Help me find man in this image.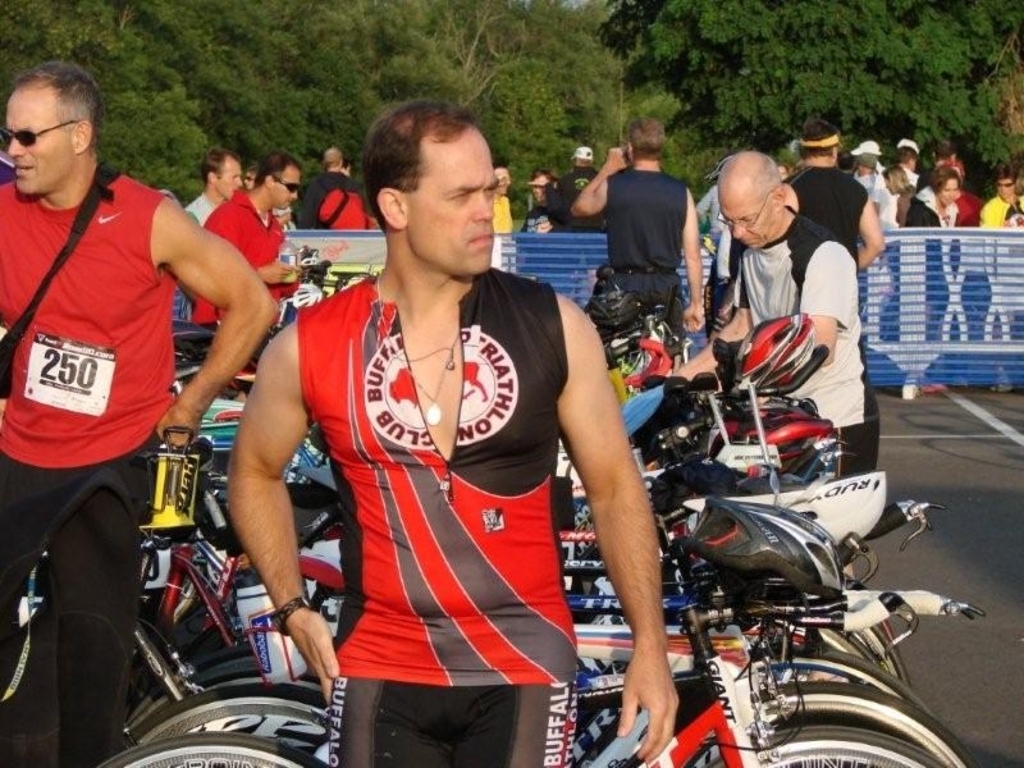
Found it: 0,65,282,767.
